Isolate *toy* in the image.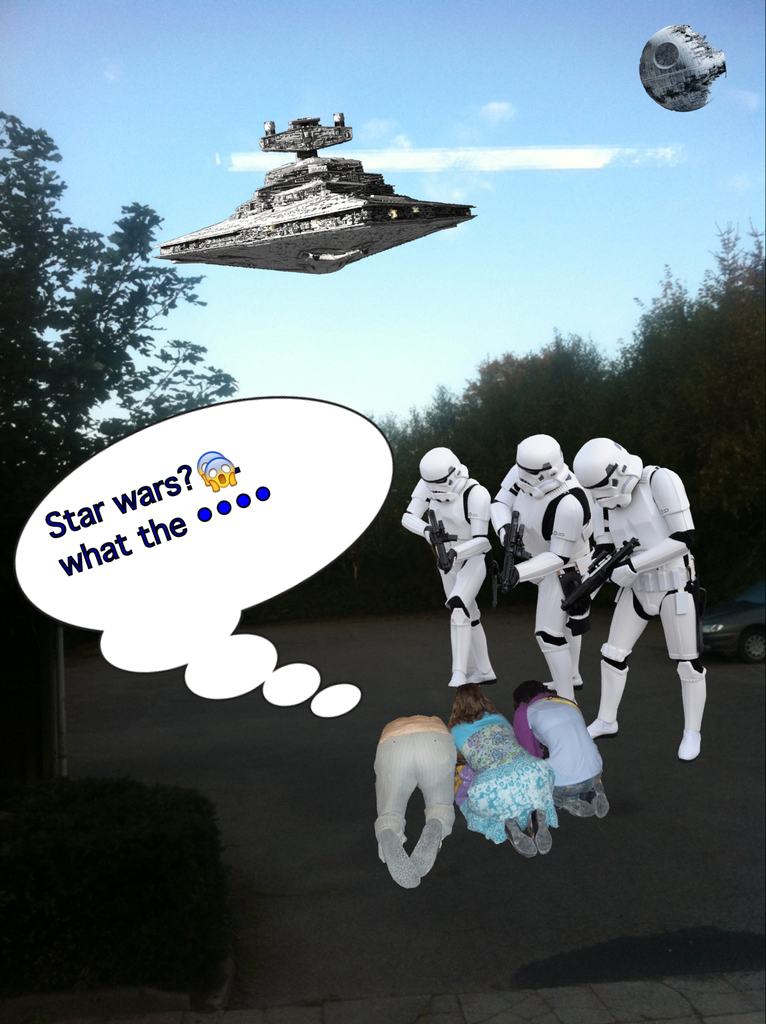
Isolated region: x1=398, y1=445, x2=498, y2=682.
